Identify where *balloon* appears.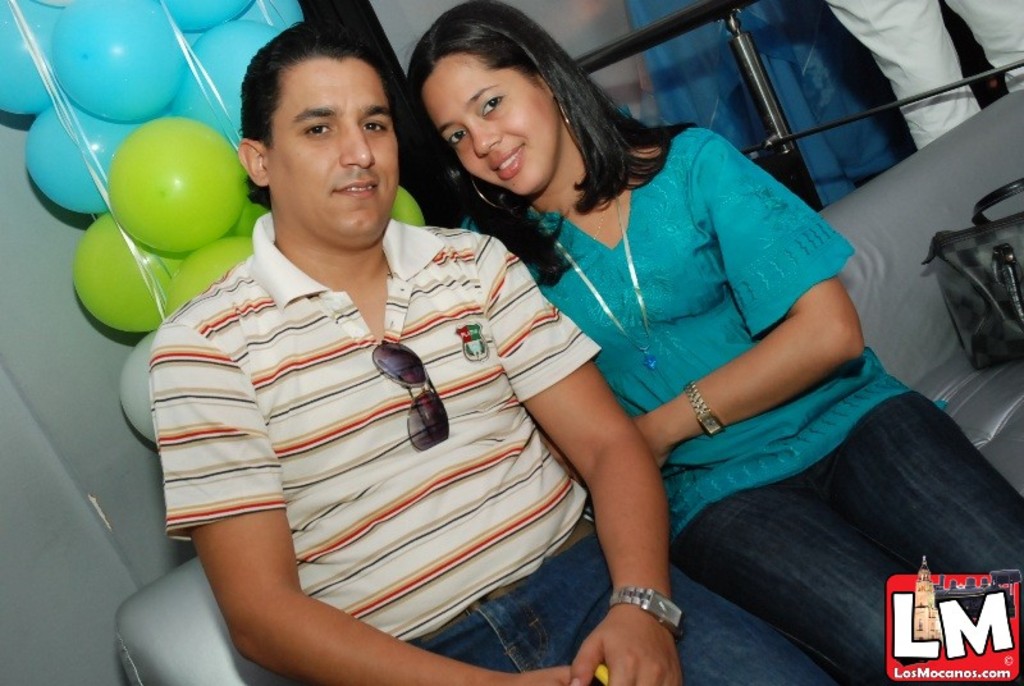
Appears at 116:329:156:443.
